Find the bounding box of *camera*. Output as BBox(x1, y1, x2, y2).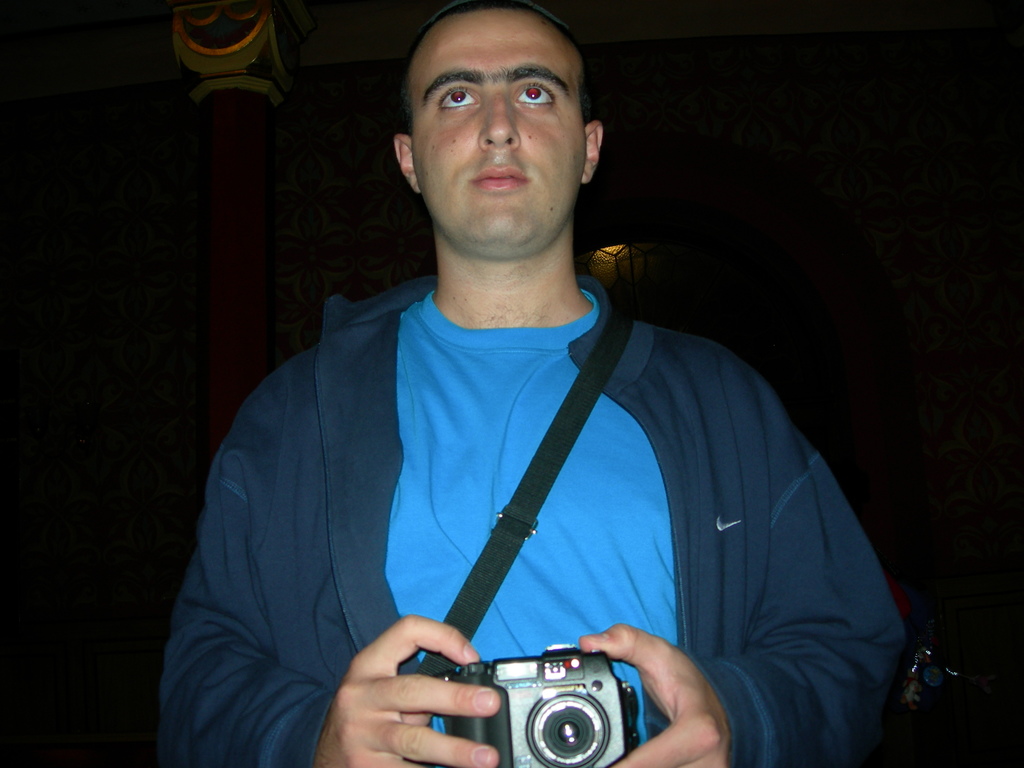
BBox(447, 650, 637, 767).
